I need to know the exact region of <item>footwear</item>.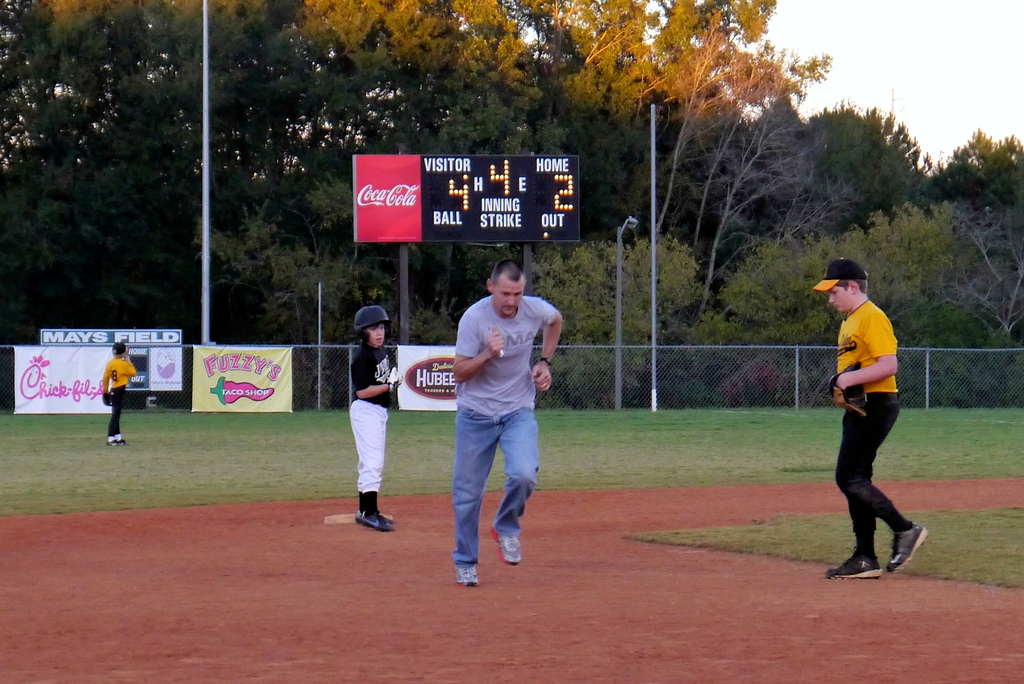
Region: Rect(121, 435, 129, 450).
